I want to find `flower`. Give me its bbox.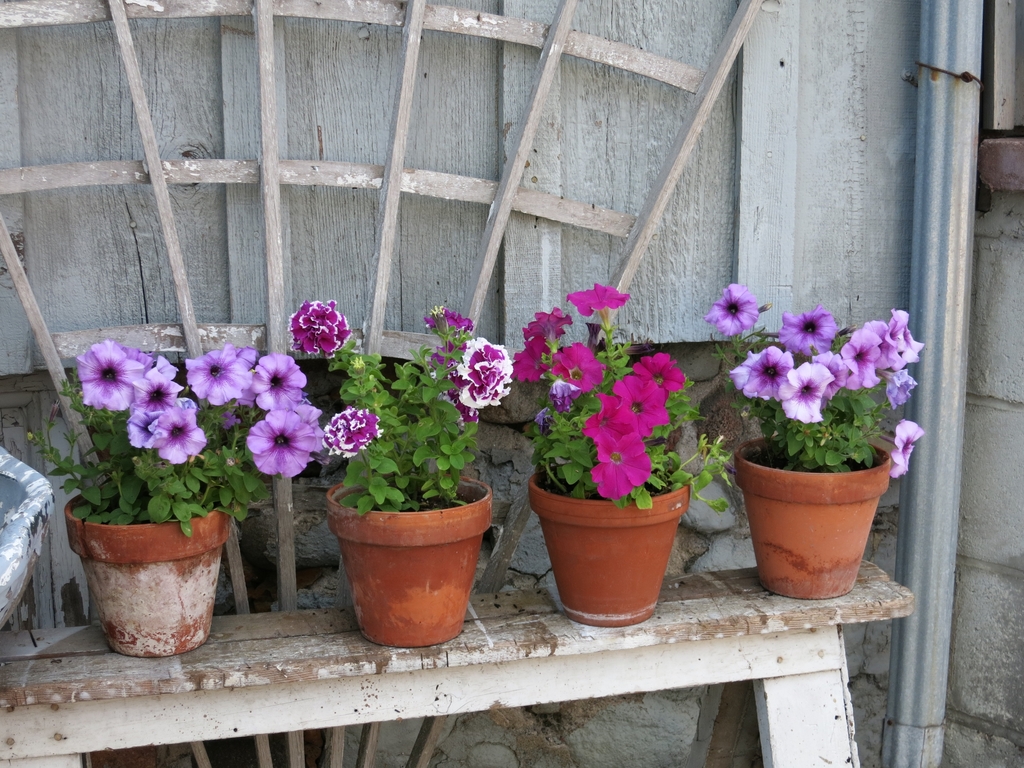
x1=124, y1=370, x2=188, y2=410.
